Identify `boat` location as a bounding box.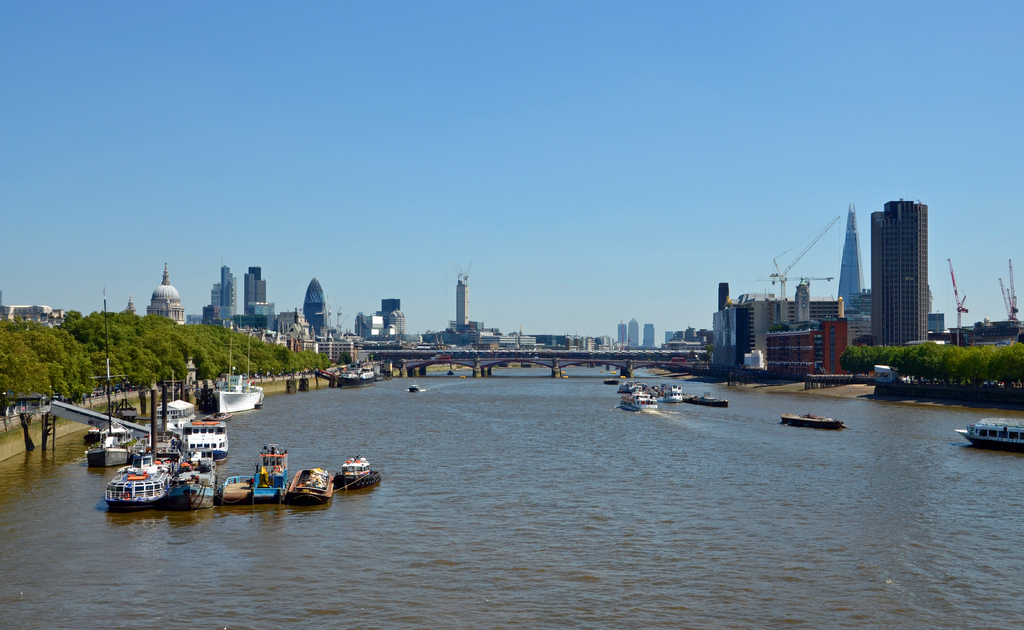
<bbox>221, 439, 294, 501</bbox>.
